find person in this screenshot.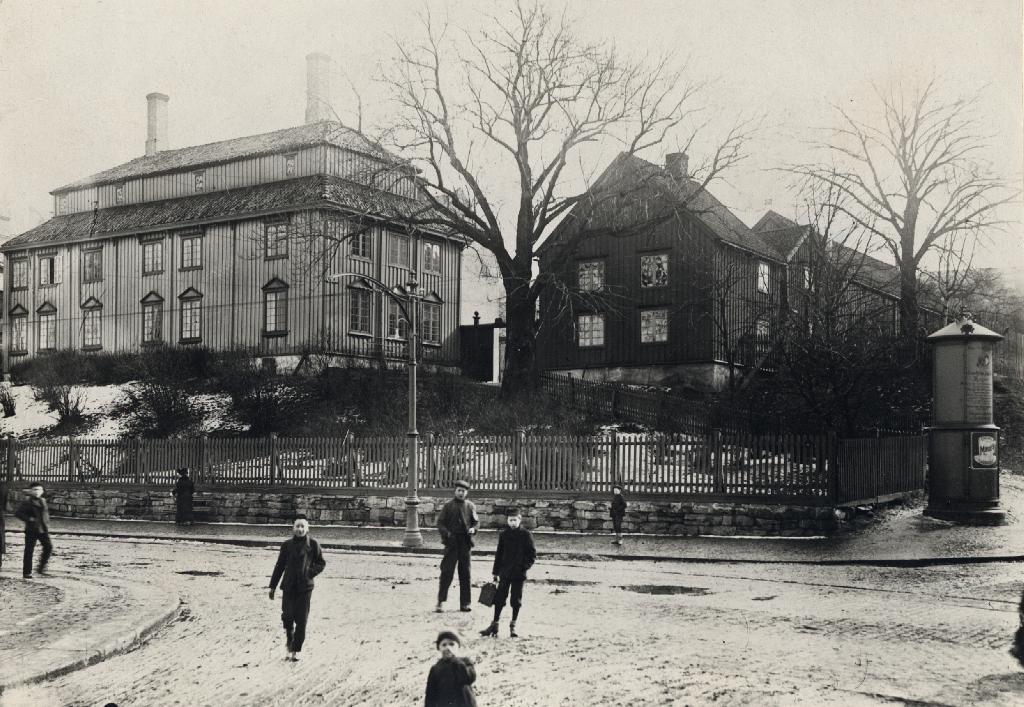
The bounding box for person is (172, 466, 194, 528).
